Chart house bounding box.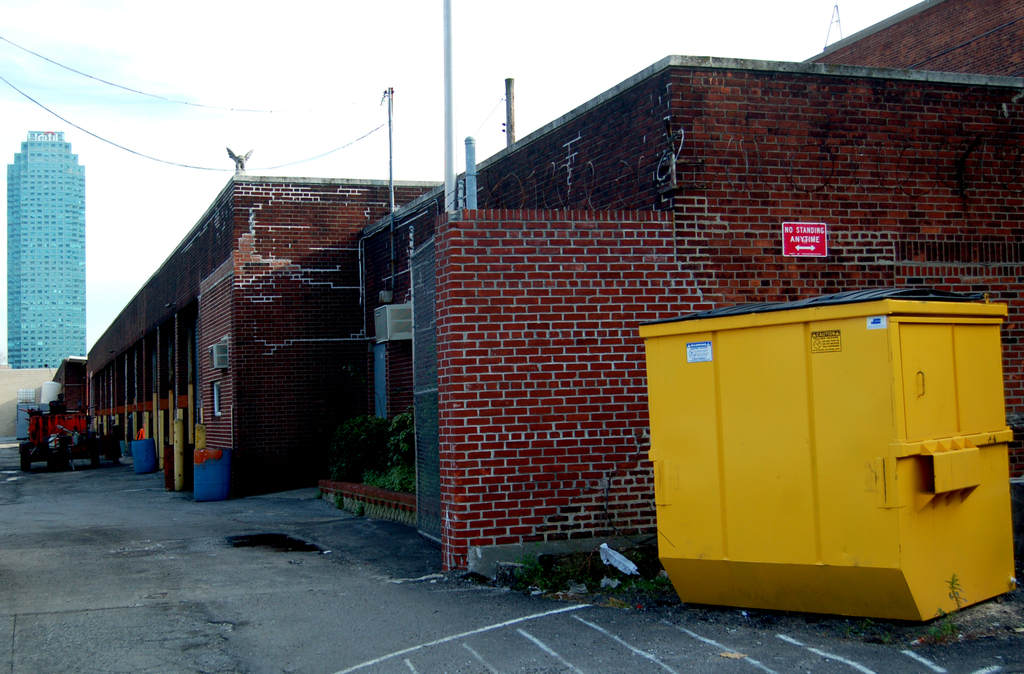
Charted: (x1=27, y1=142, x2=480, y2=493).
